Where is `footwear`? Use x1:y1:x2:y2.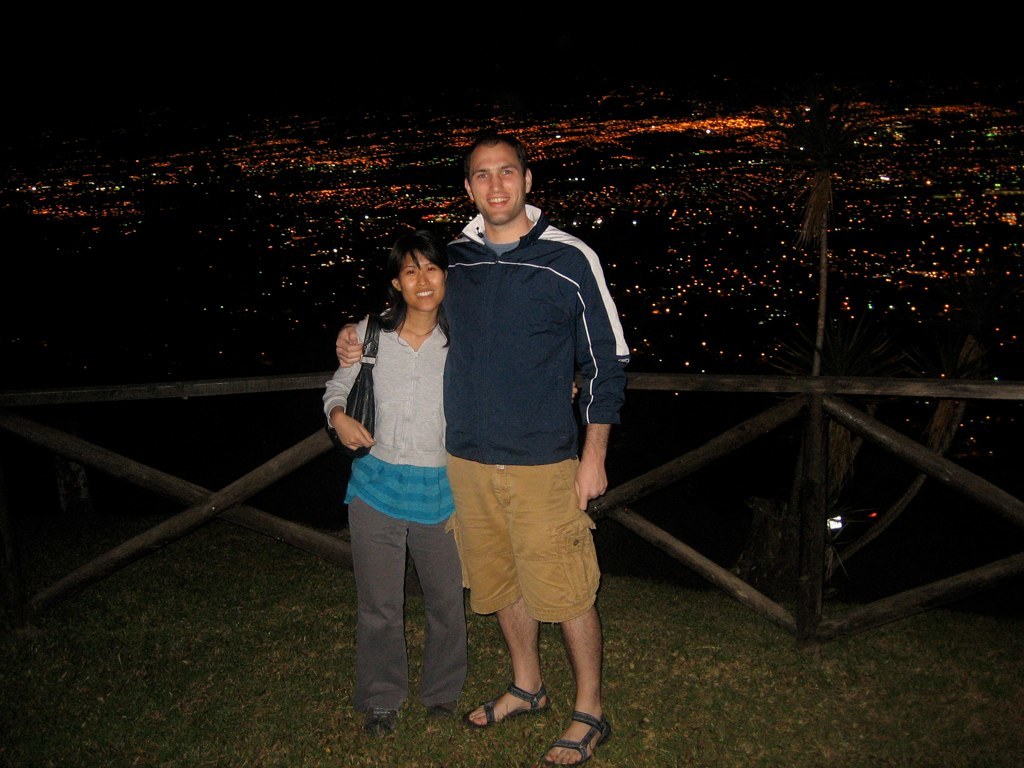
536:709:612:767.
